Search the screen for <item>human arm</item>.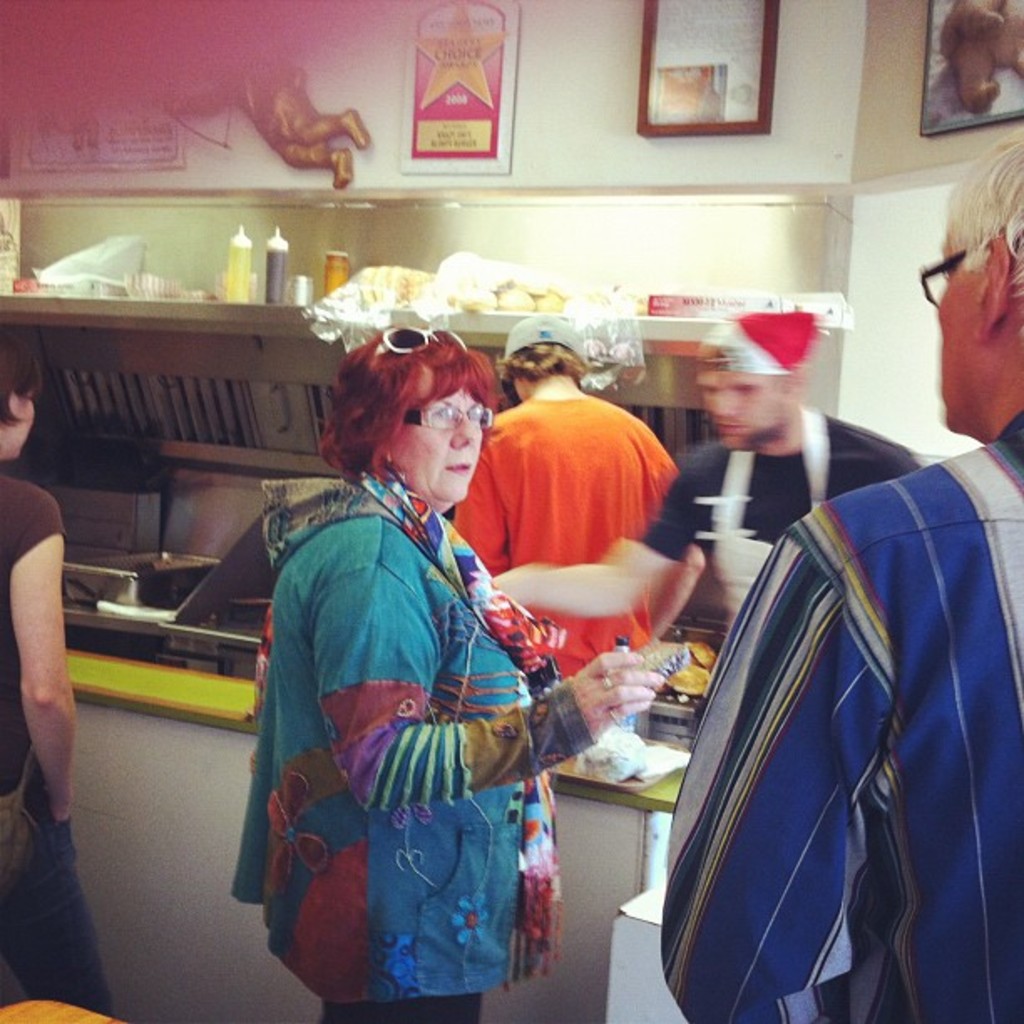
Found at [x1=643, y1=465, x2=689, y2=649].
